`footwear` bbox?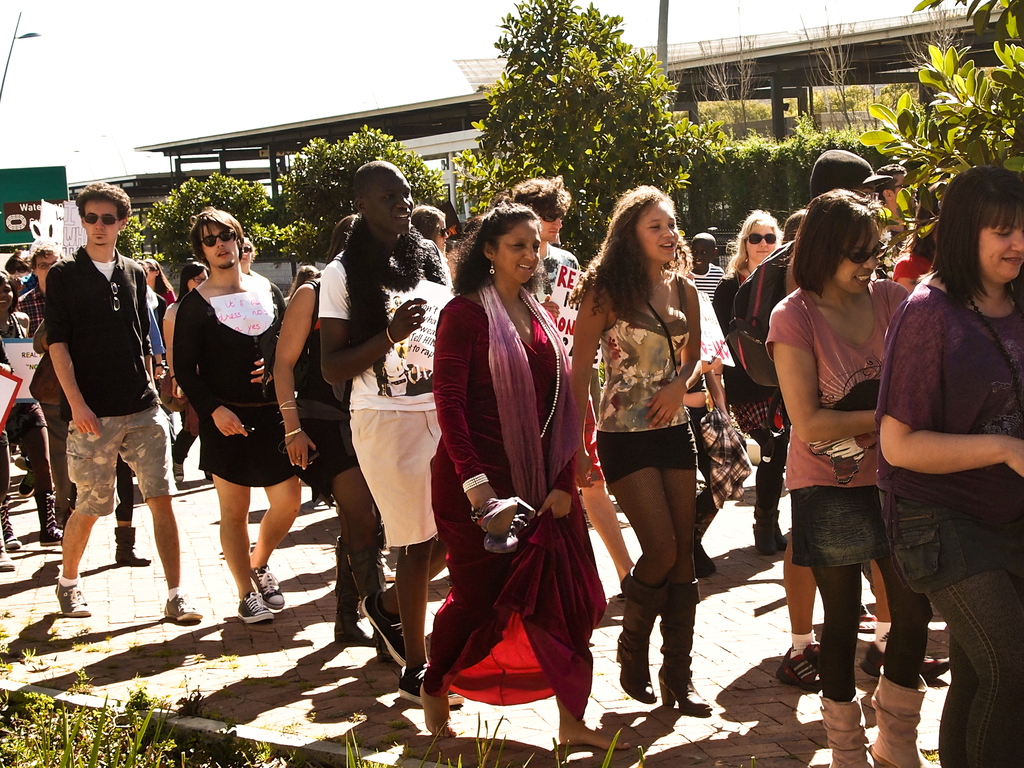
(698,541,720,572)
